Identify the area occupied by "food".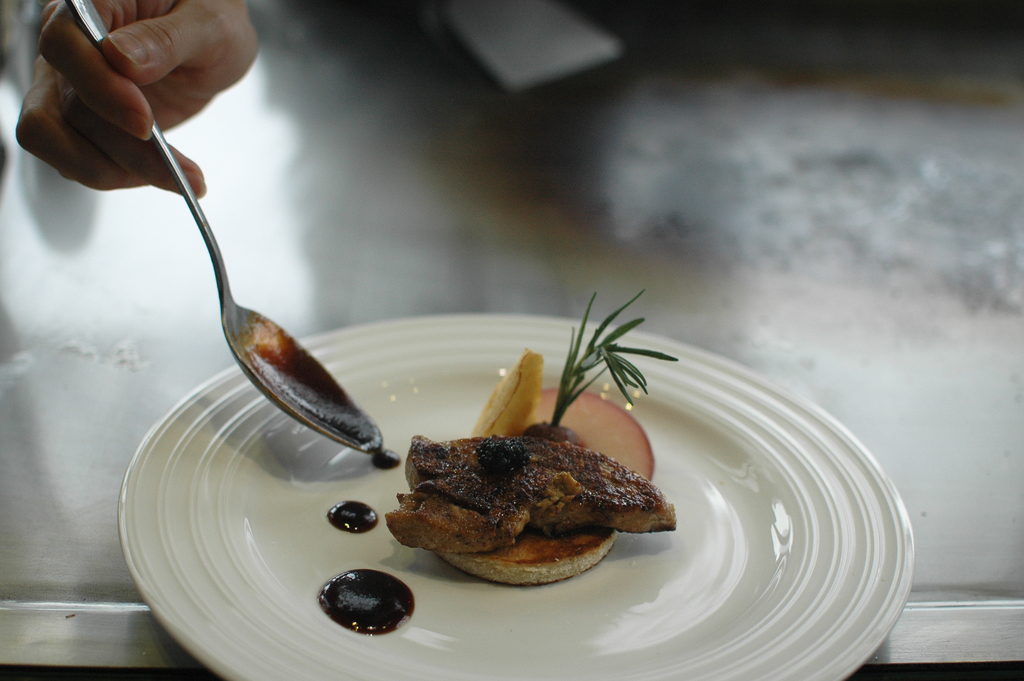
Area: [left=330, top=501, right=380, bottom=536].
